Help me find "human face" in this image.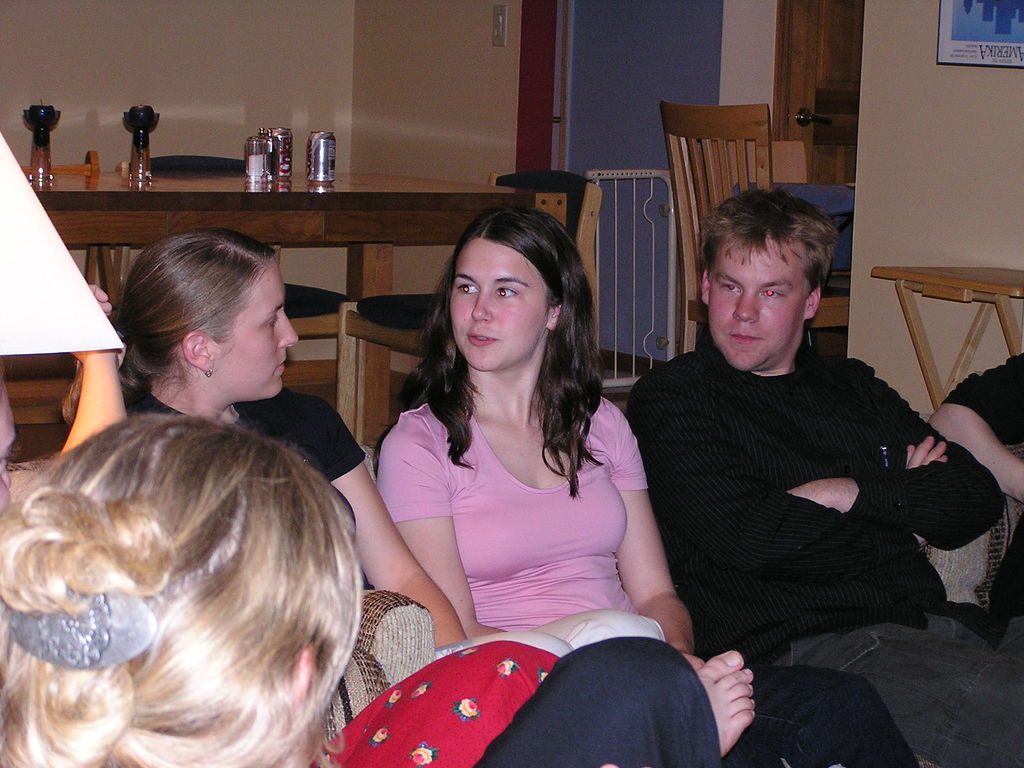
Found it: bbox=[213, 257, 300, 399].
